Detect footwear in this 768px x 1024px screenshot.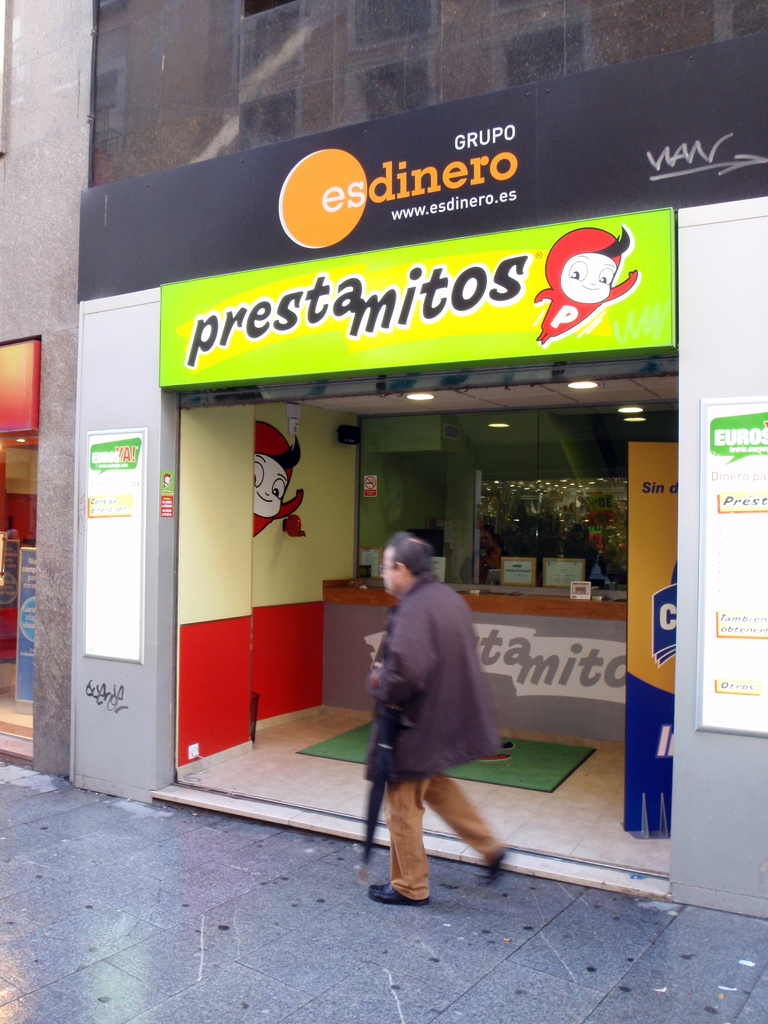
Detection: rect(475, 851, 503, 886).
